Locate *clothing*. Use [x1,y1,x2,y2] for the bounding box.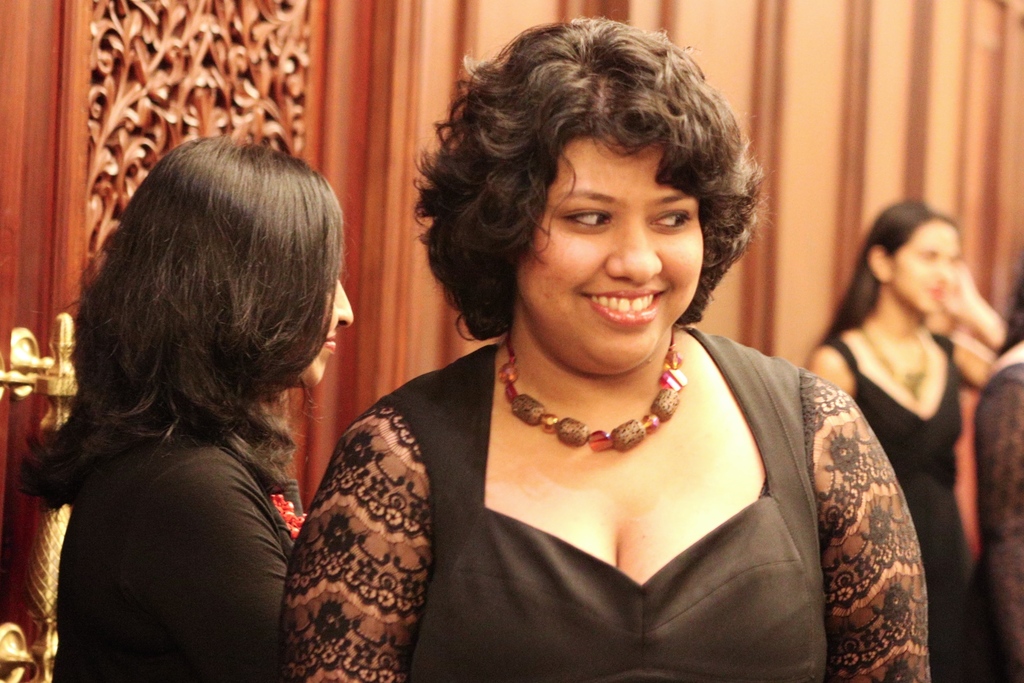
[969,355,1023,682].
